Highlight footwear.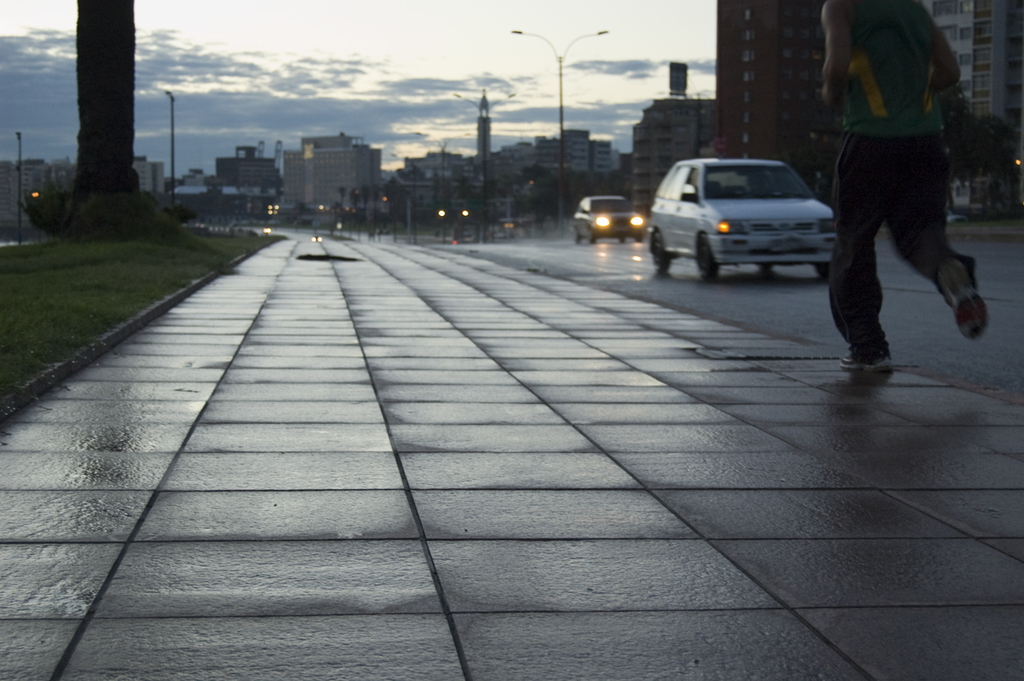
Highlighted region: 932/256/992/341.
